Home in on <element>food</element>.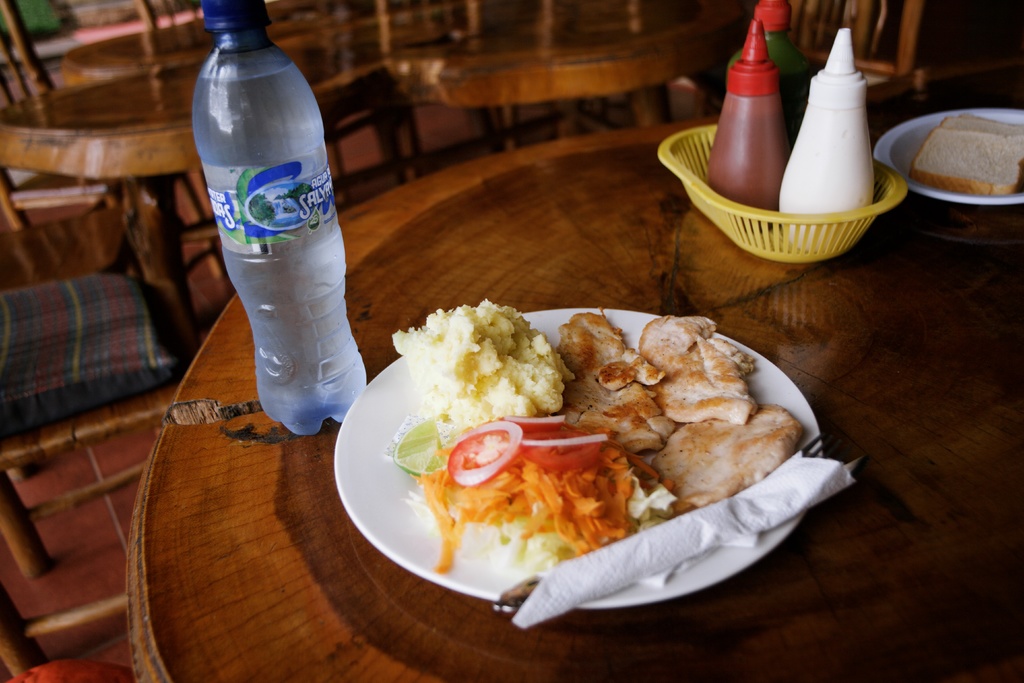
Homed in at [x1=939, y1=114, x2=1023, y2=136].
